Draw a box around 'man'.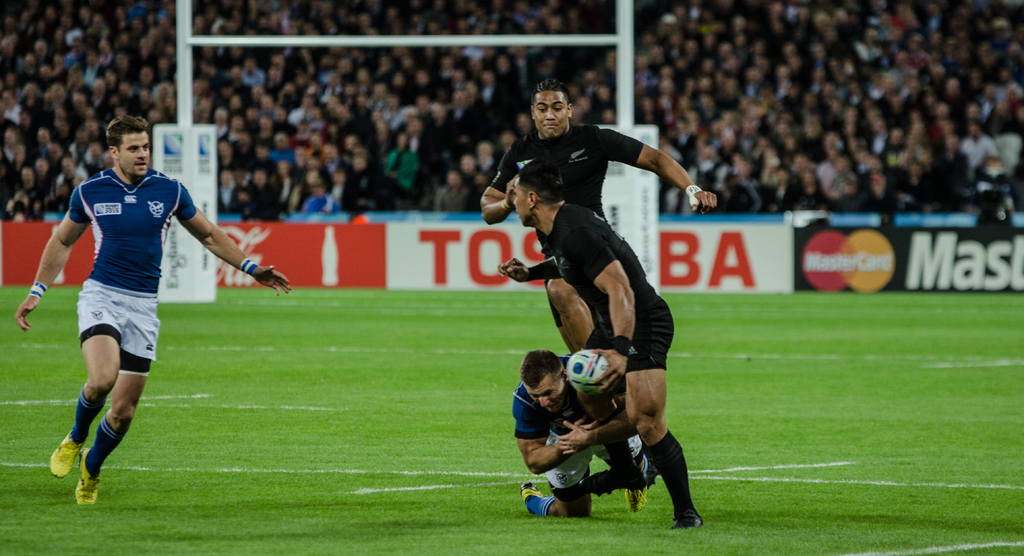
511 342 658 526.
